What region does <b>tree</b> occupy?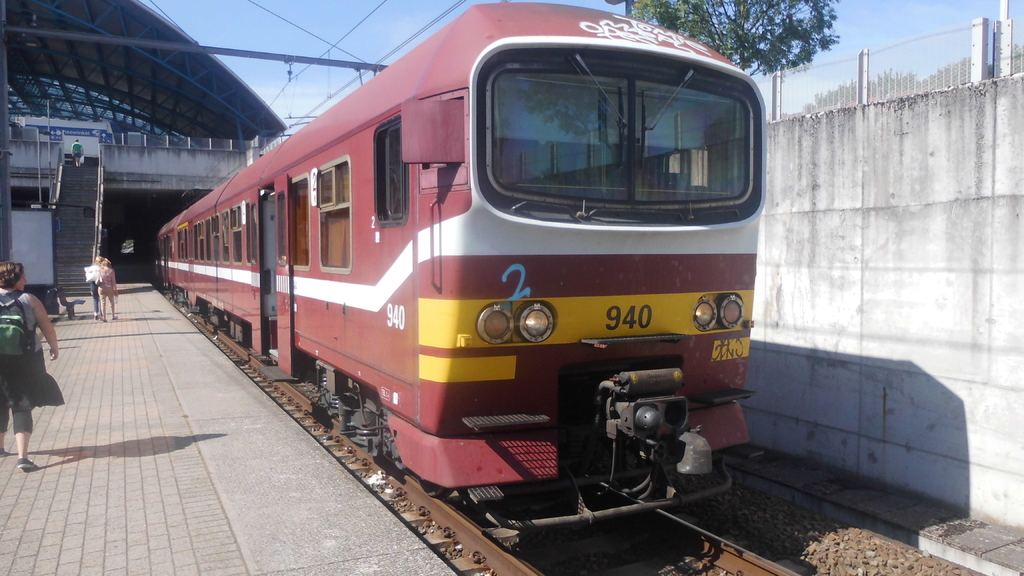
620, 0, 836, 83.
